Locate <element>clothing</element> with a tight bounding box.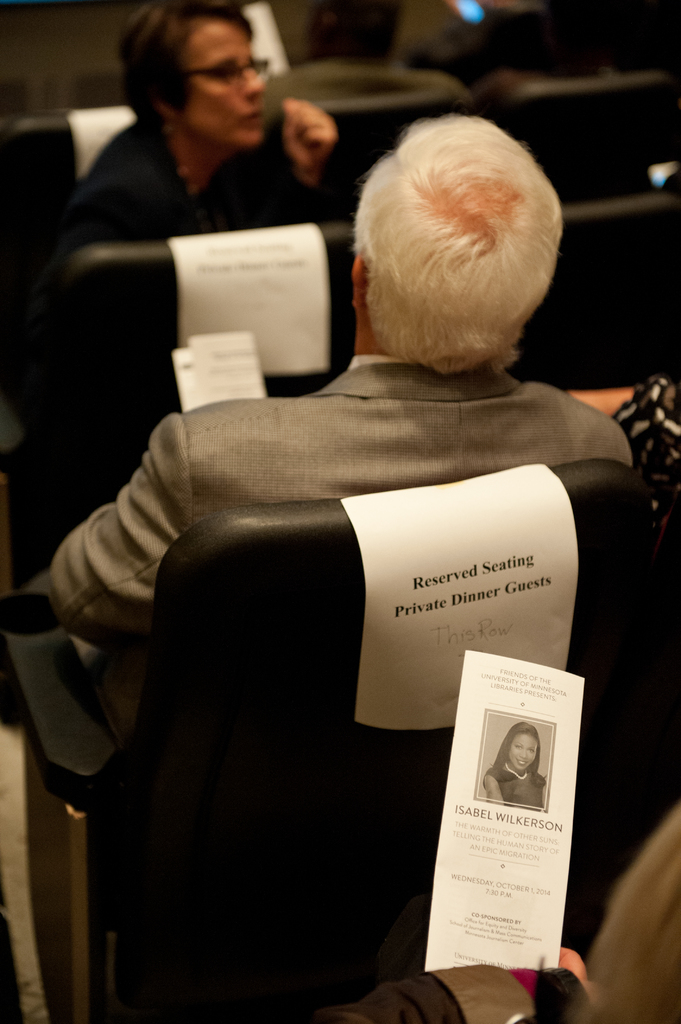
[left=482, top=758, right=549, bottom=810].
